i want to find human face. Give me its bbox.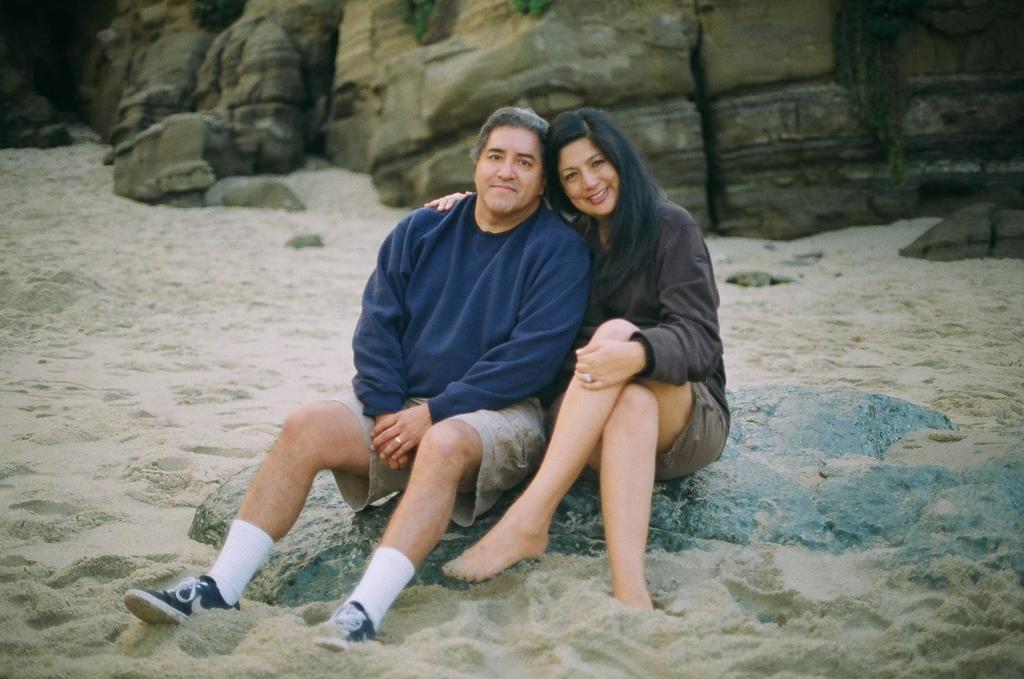
(474, 129, 542, 217).
